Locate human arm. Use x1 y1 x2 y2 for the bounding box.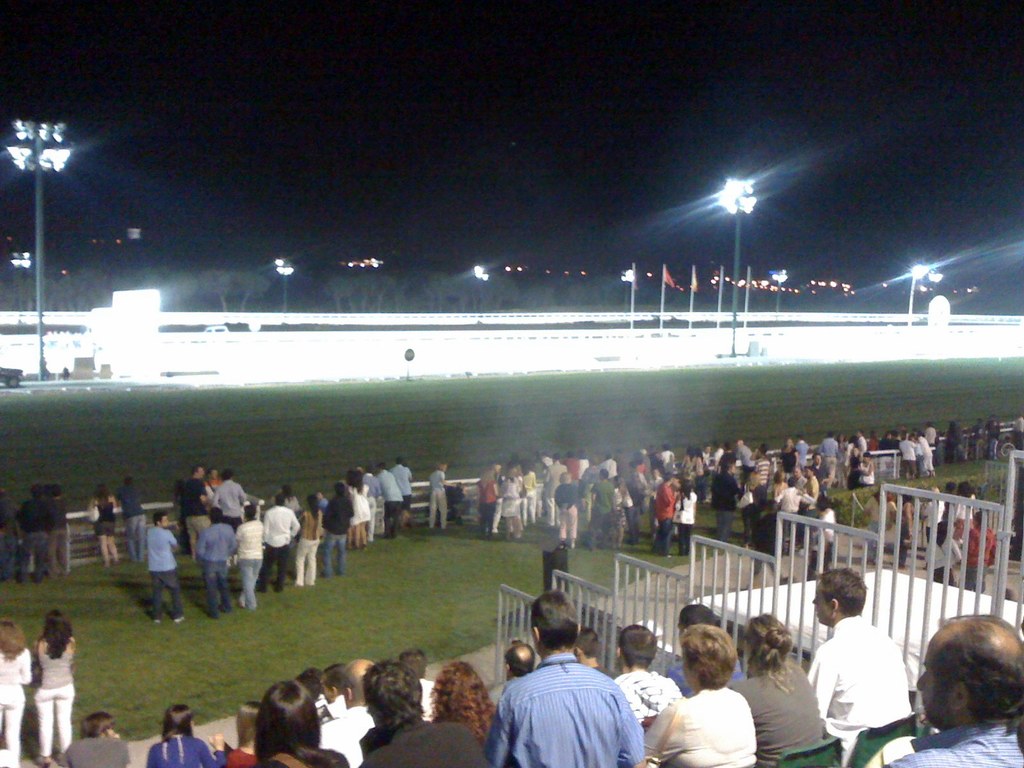
693 494 705 509.
